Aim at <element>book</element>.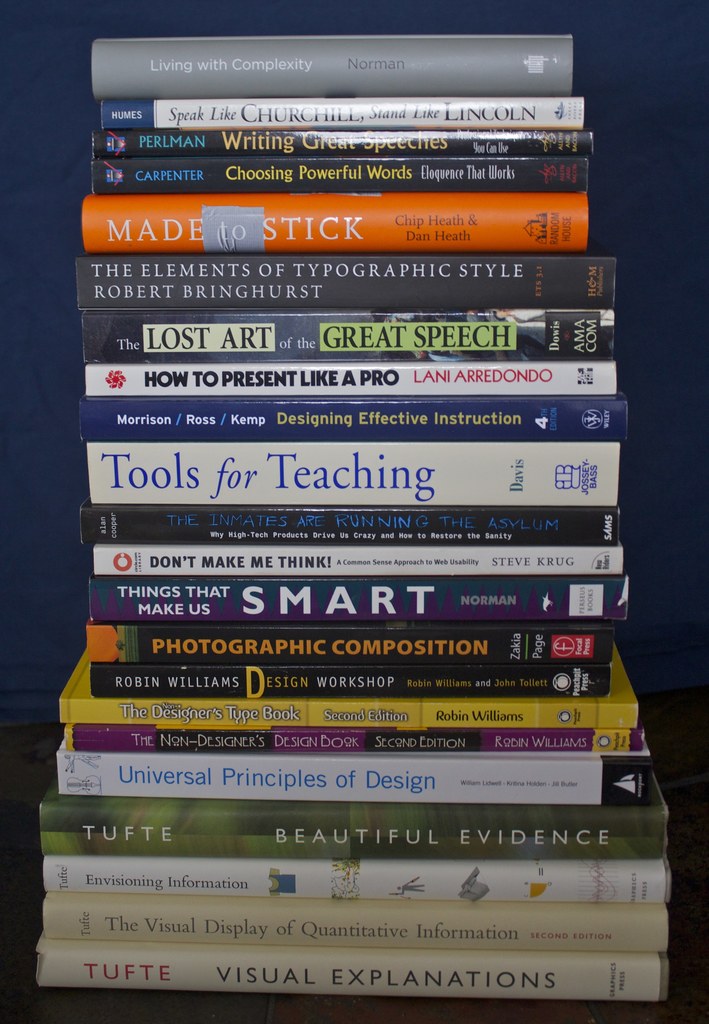
Aimed at detection(39, 896, 678, 943).
